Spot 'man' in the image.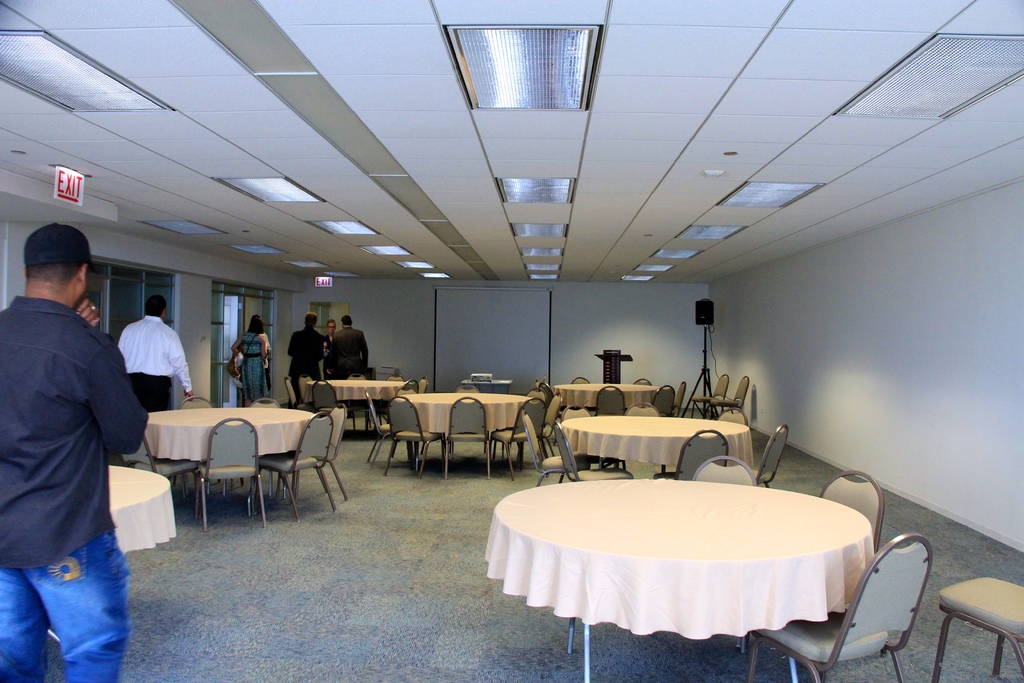
'man' found at box(11, 202, 156, 670).
